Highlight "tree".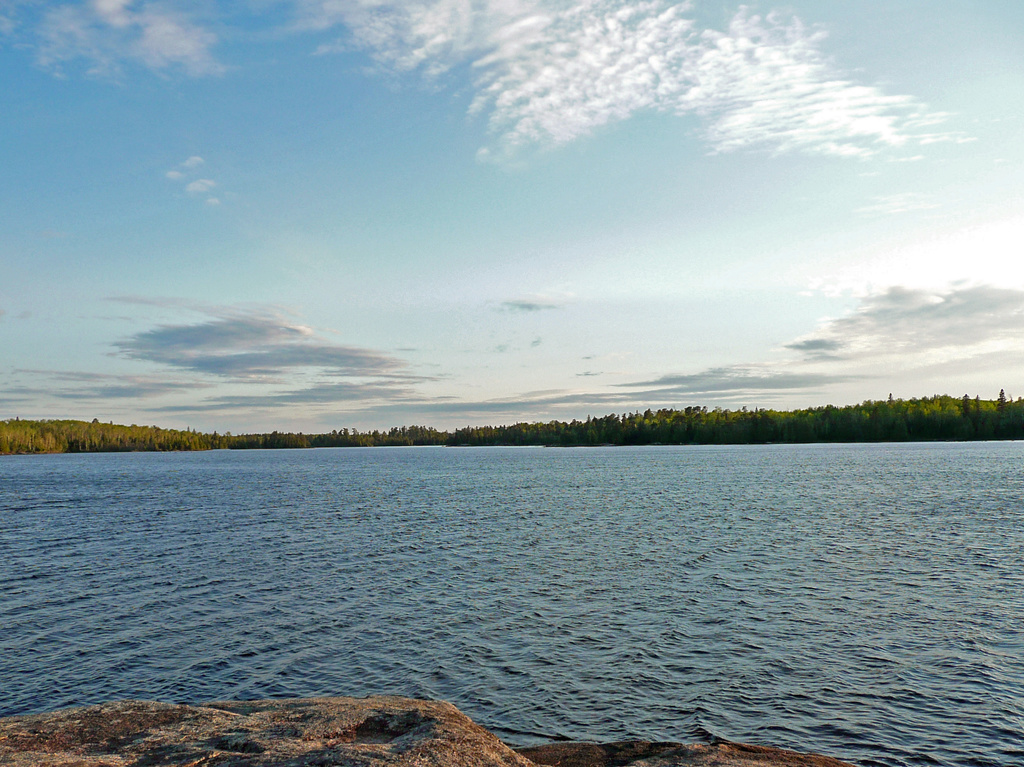
Highlighted region: (453, 390, 992, 446).
